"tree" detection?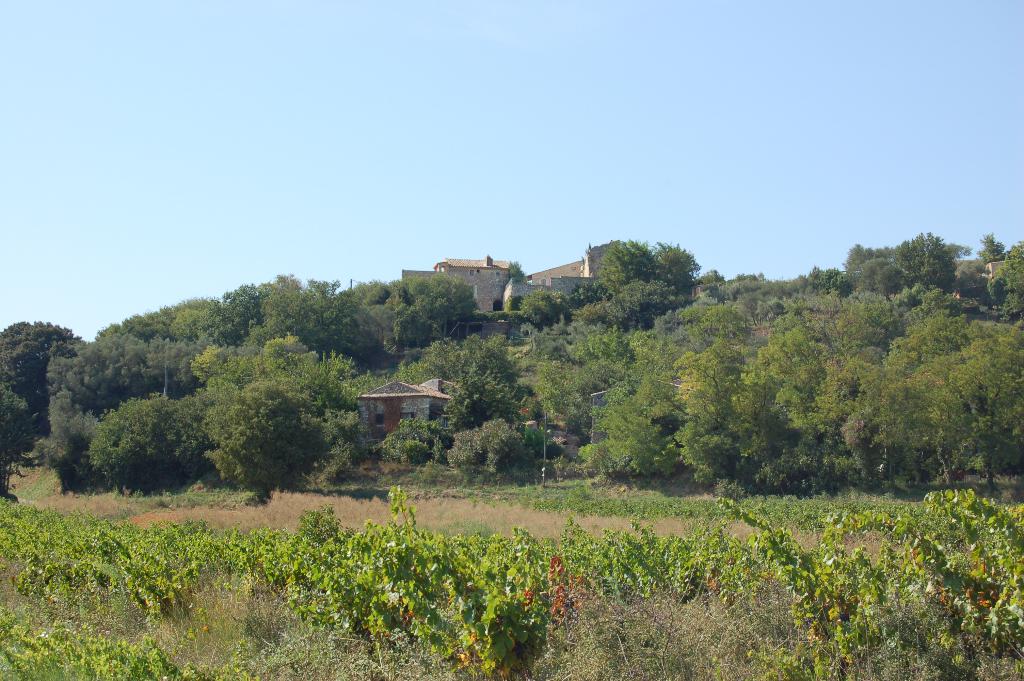
box(0, 311, 77, 462)
